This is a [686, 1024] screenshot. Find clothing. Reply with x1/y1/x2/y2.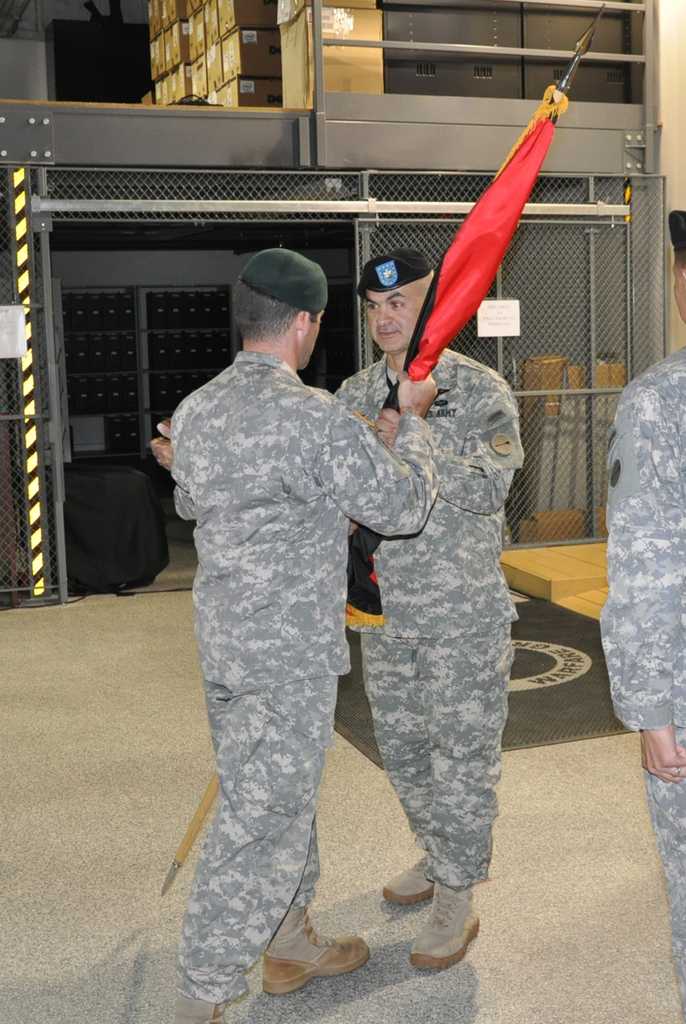
332/348/523/638.
